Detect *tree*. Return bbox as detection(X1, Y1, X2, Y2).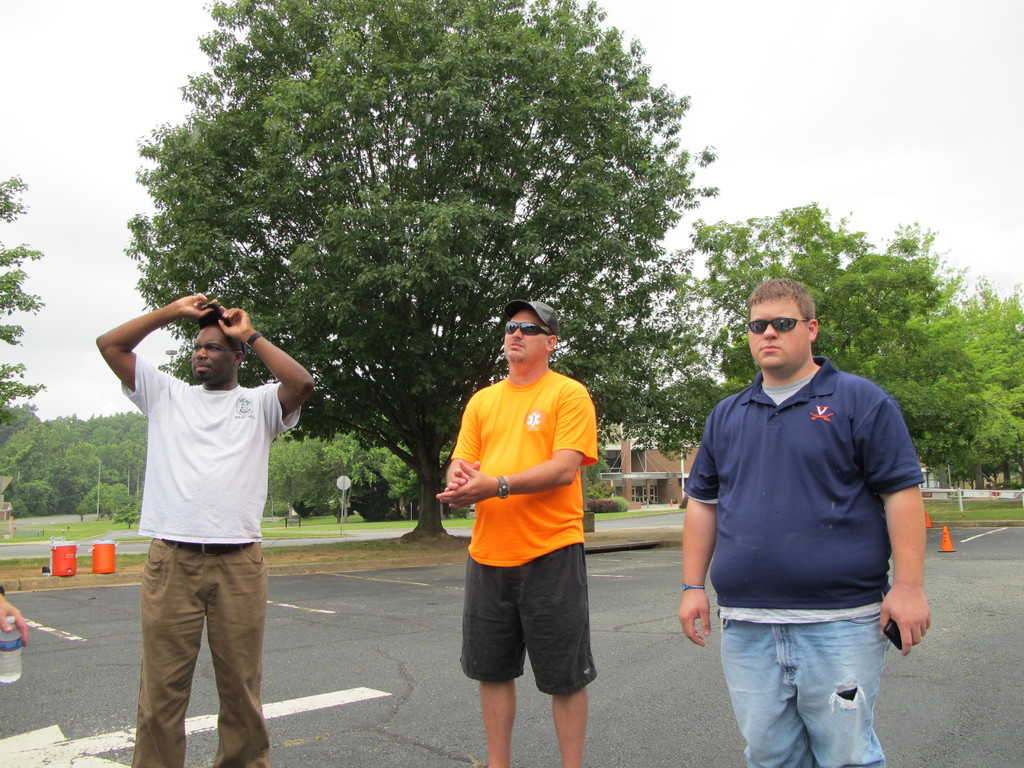
detection(259, 436, 326, 522).
